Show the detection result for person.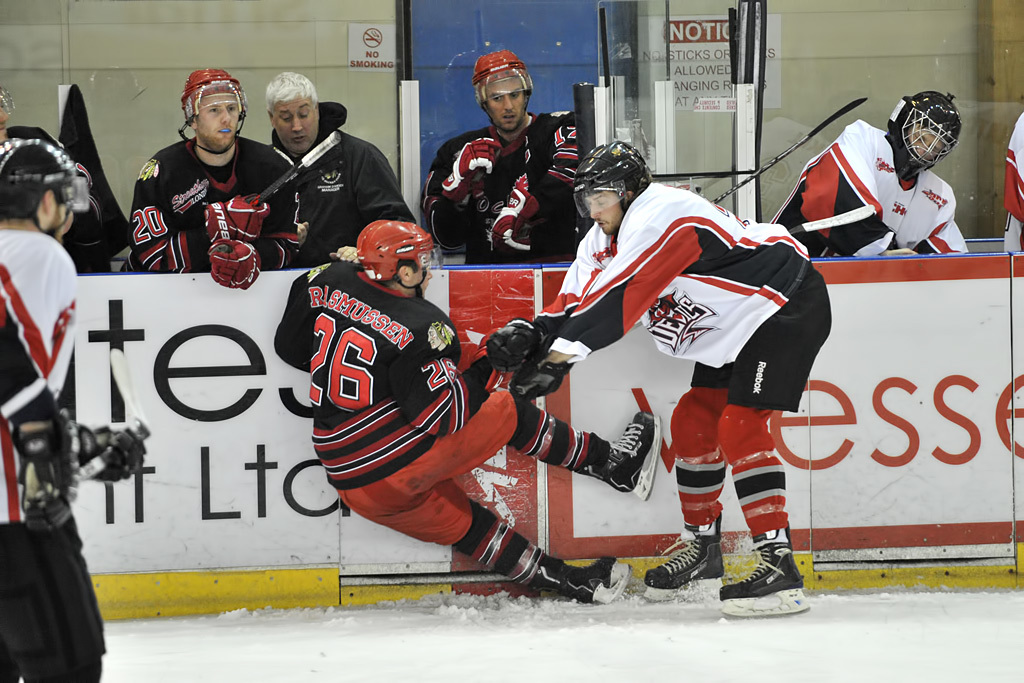
pyautogui.locateOnScreen(1001, 103, 1023, 249).
